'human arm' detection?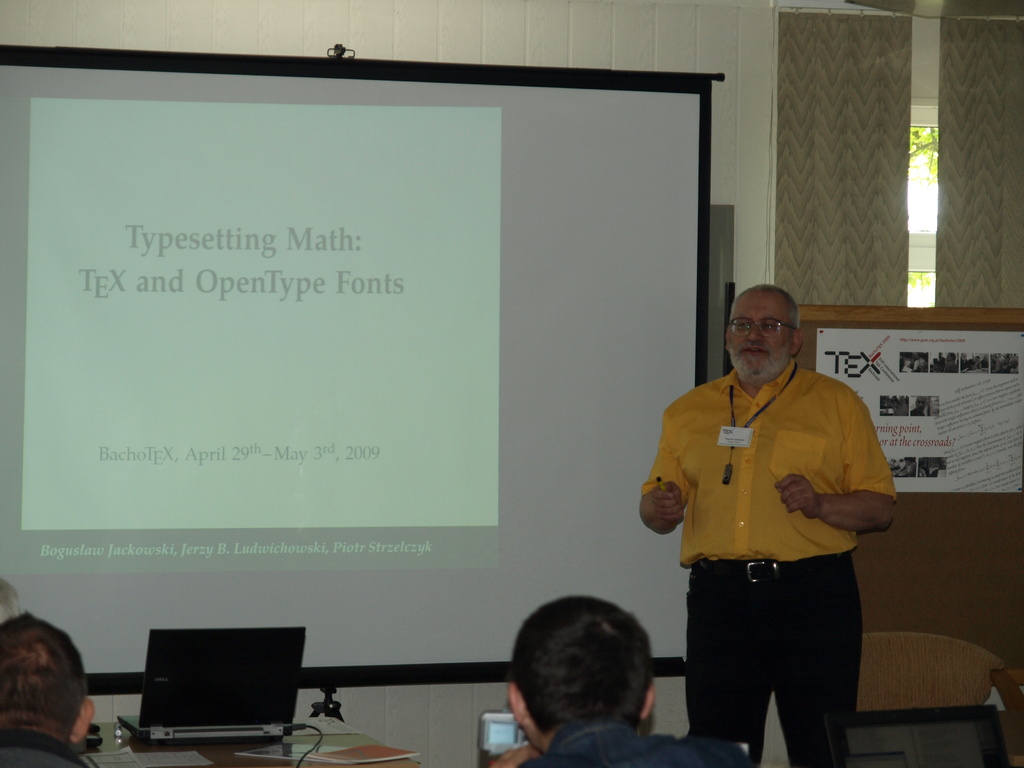
{"x1": 491, "y1": 742, "x2": 537, "y2": 767}
